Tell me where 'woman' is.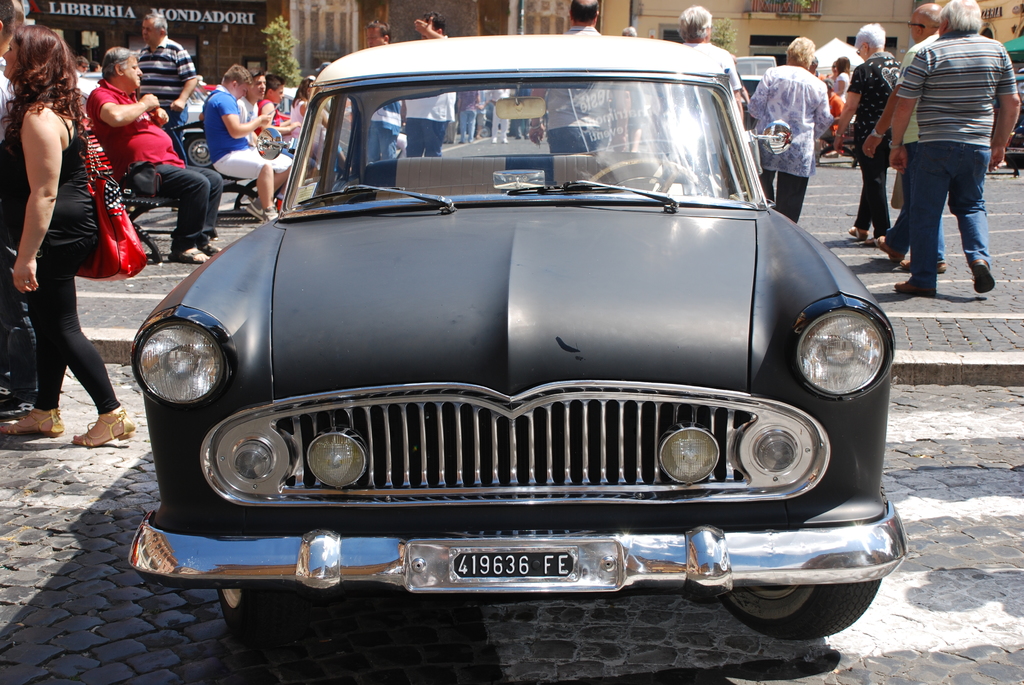
'woman' is at rect(292, 76, 357, 176).
